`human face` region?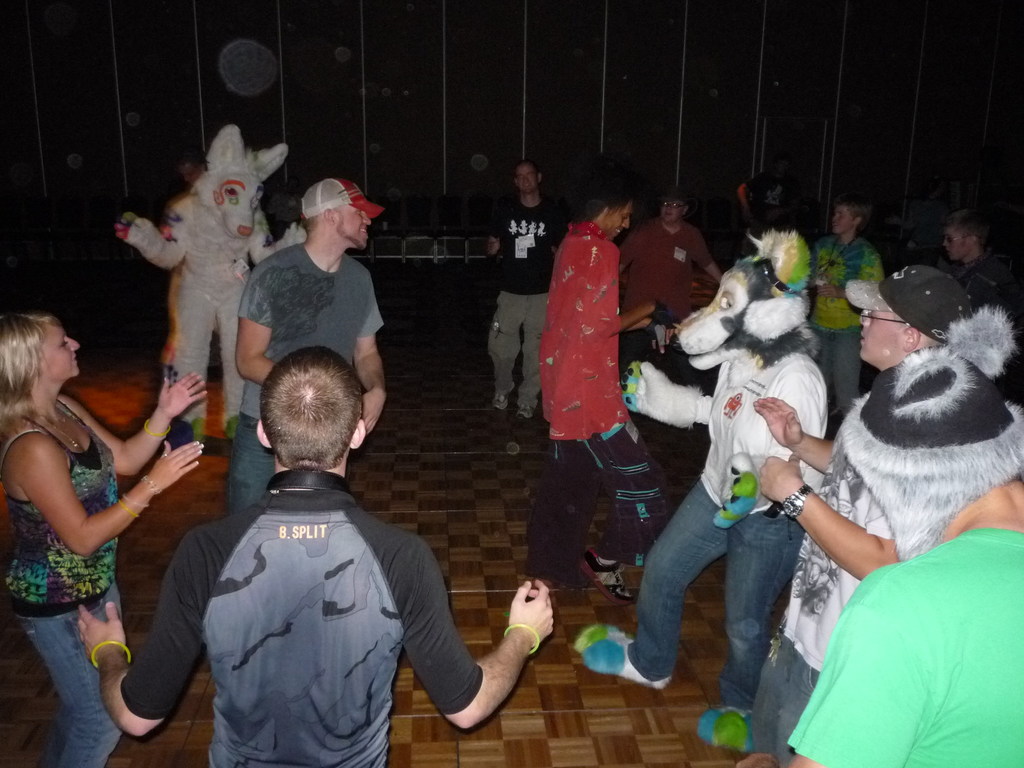
box=[339, 202, 372, 249]
